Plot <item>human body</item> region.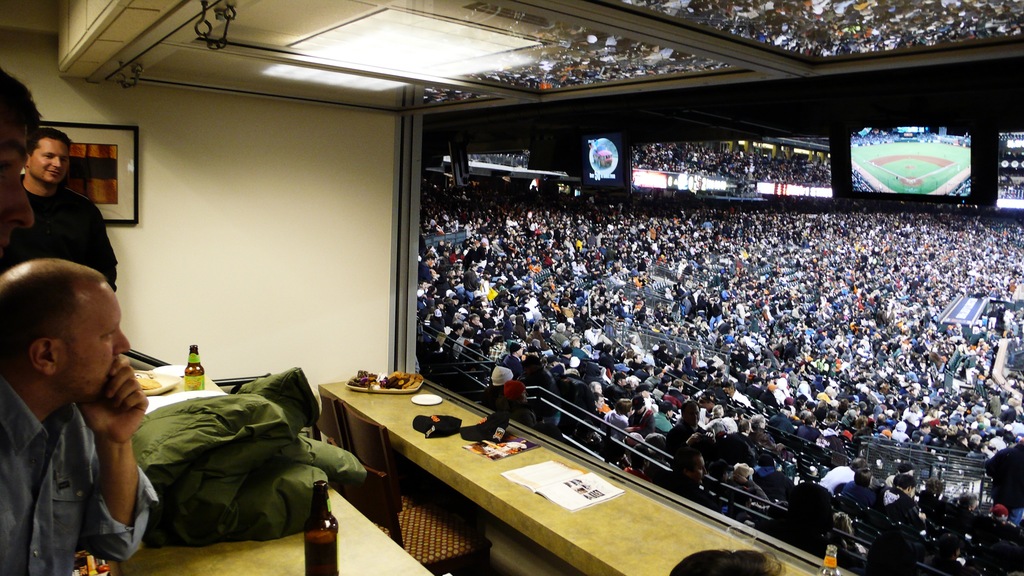
Plotted at (450,353,463,360).
